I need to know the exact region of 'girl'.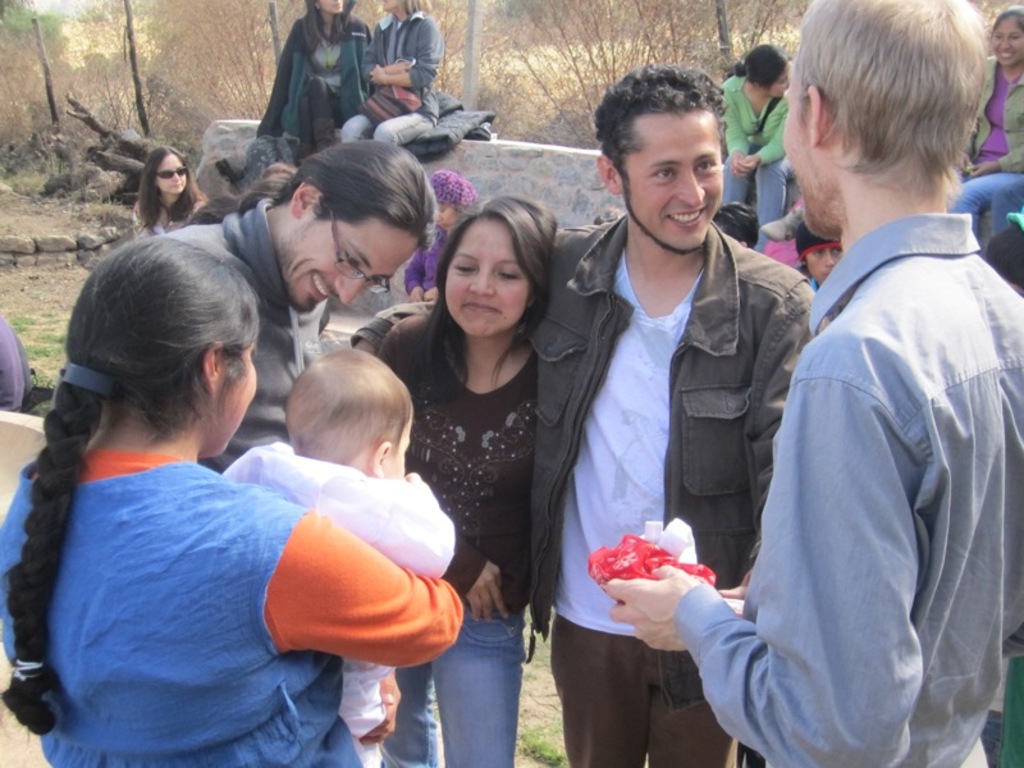
Region: left=724, top=45, right=792, bottom=246.
